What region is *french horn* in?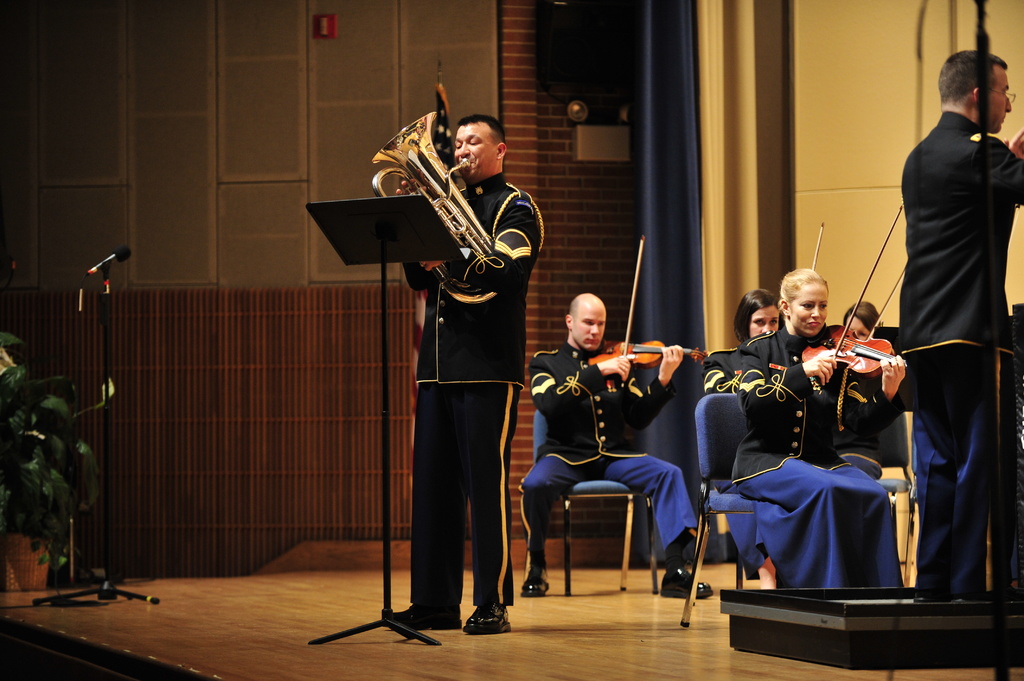
368,108,513,307.
